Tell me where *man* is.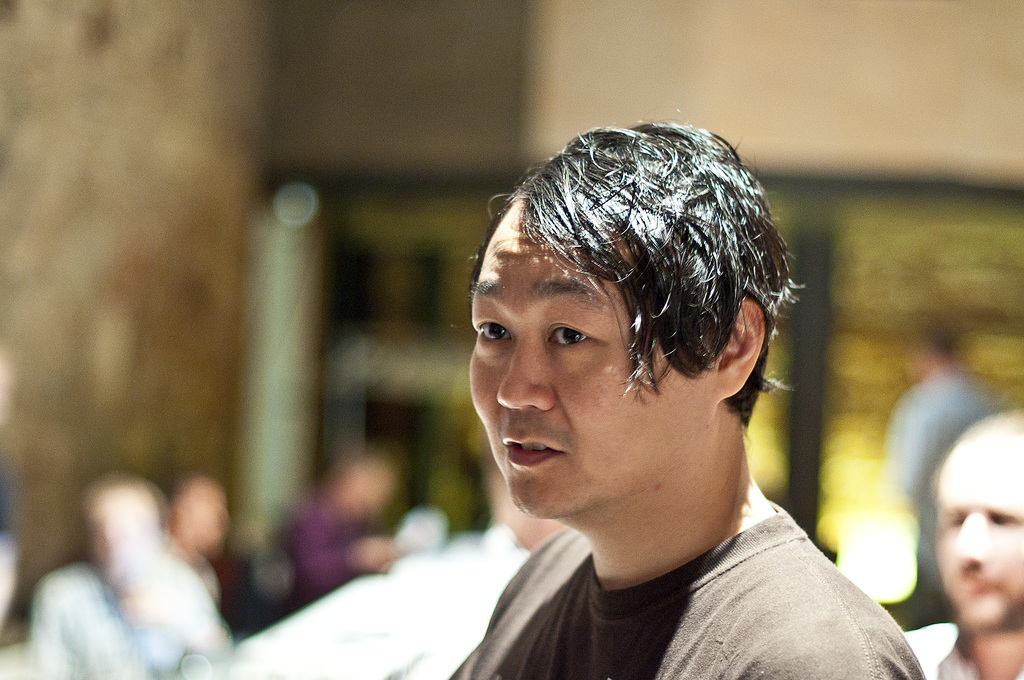
*man* is at bbox=[20, 471, 227, 679].
